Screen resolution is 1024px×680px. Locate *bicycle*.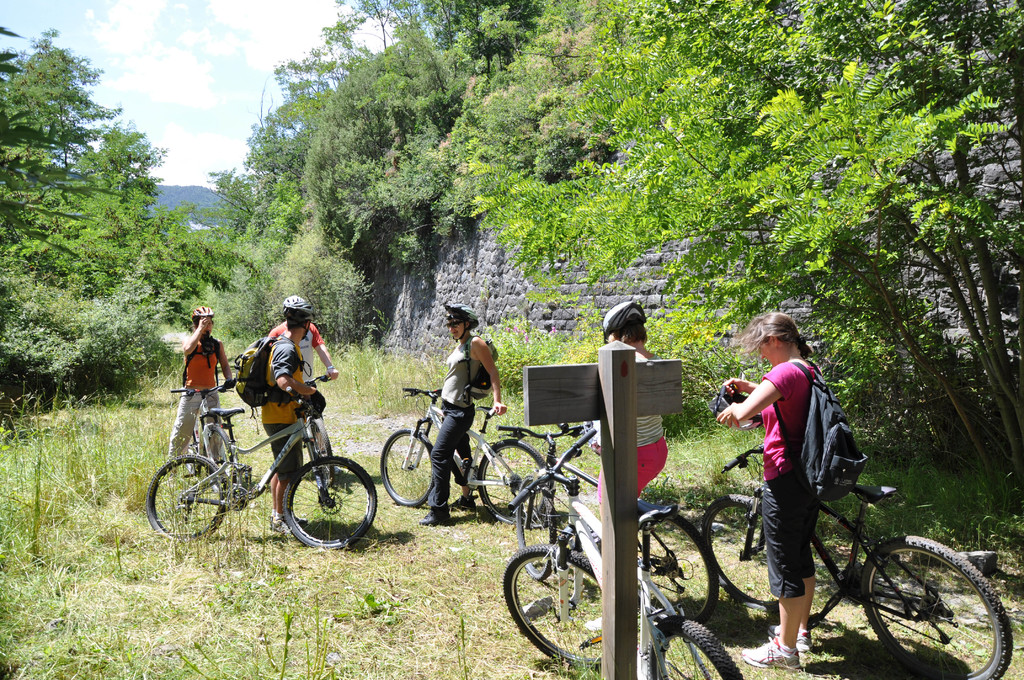
292,371,335,479.
